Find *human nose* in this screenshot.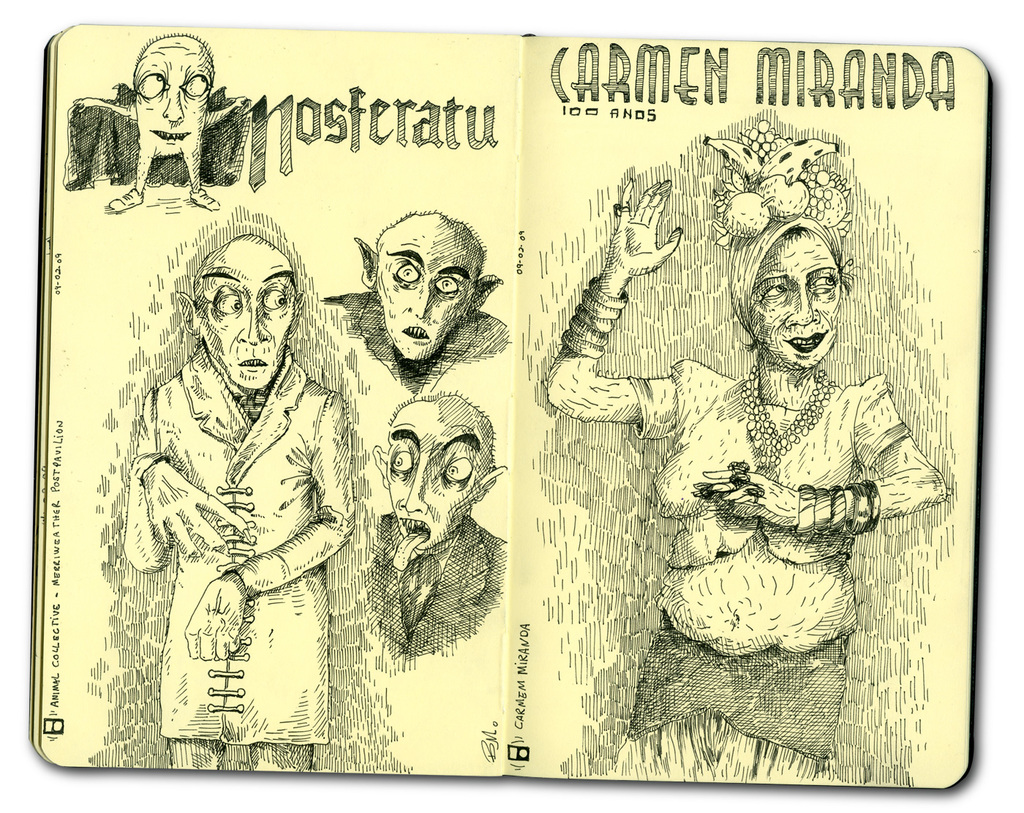
The bounding box for *human nose* is pyautogui.locateOnScreen(402, 463, 424, 509).
